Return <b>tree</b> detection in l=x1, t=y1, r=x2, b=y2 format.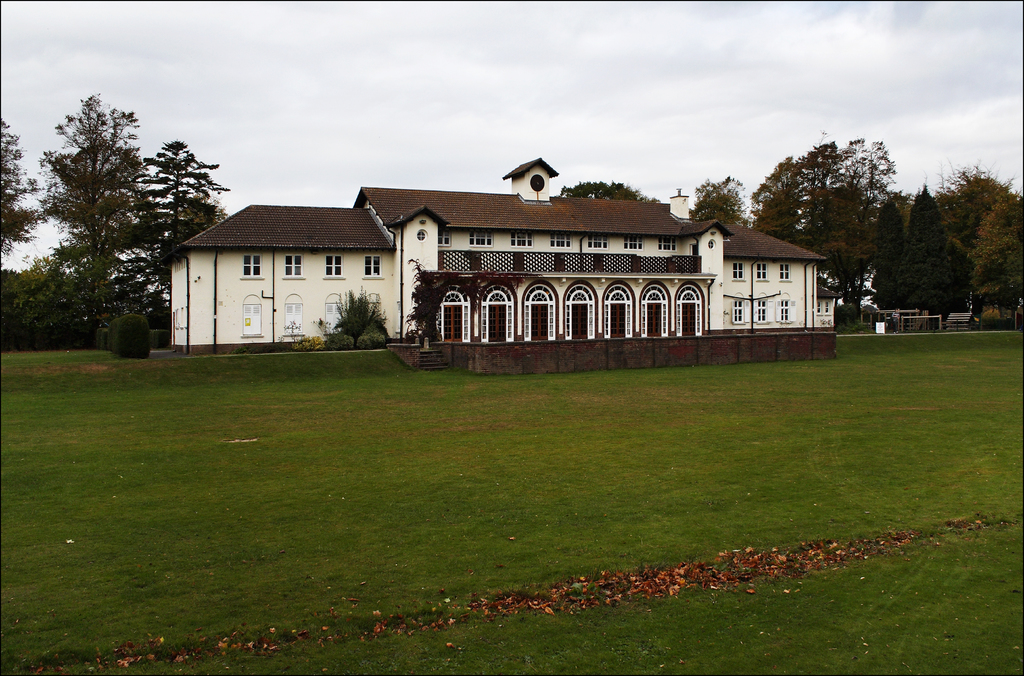
l=936, t=165, r=1006, b=307.
